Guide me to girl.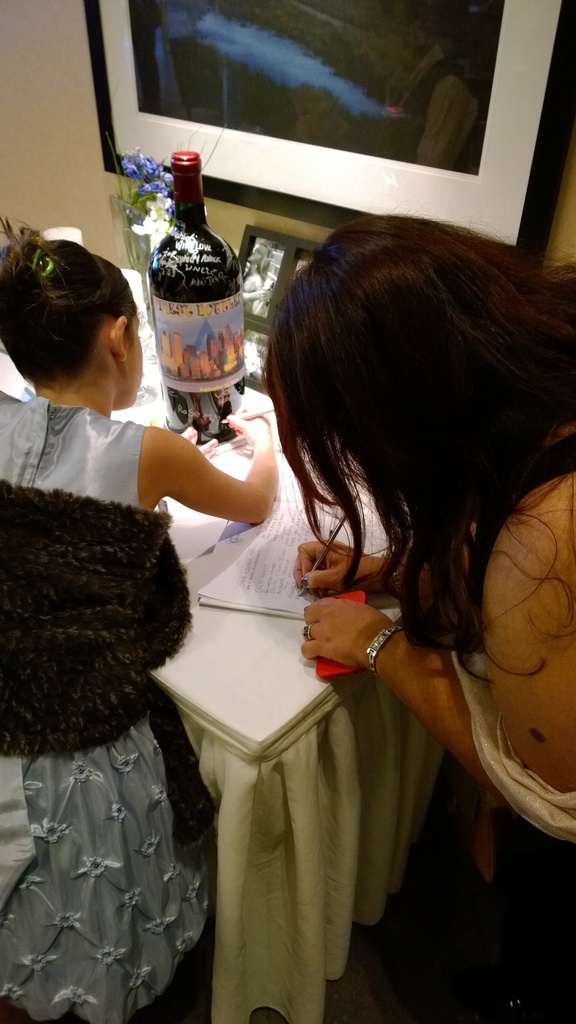
Guidance: <box>257,213,575,850</box>.
